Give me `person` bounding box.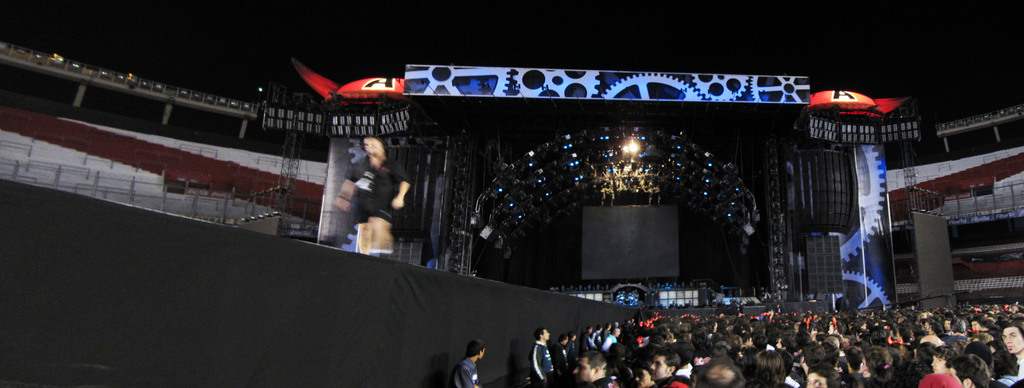
select_region(447, 330, 489, 387).
